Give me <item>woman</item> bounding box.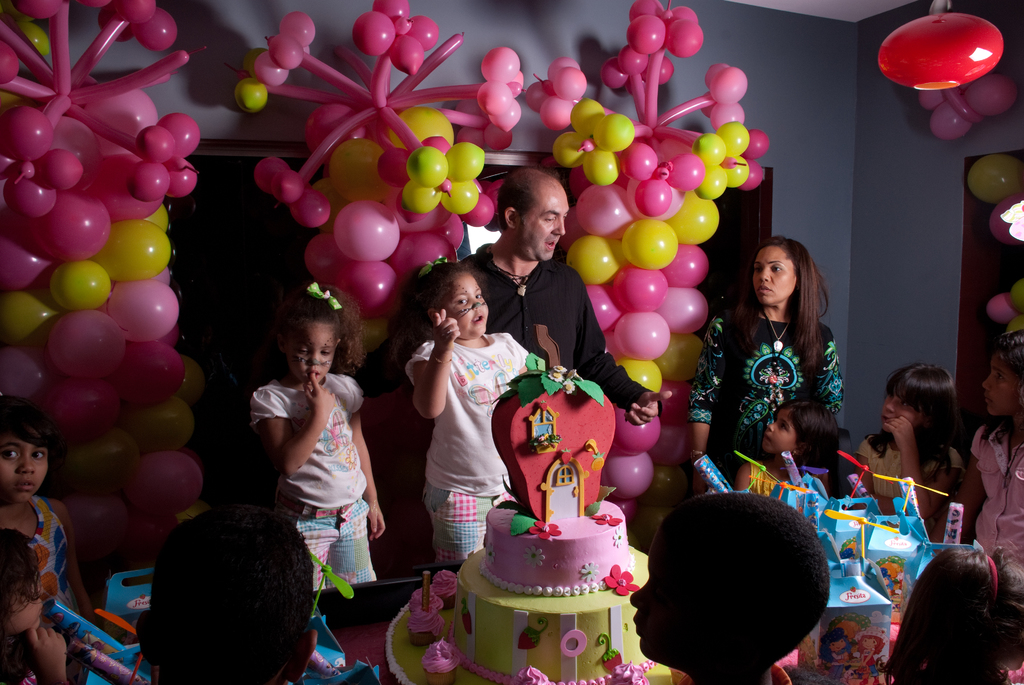
{"x1": 882, "y1": 535, "x2": 1023, "y2": 684}.
